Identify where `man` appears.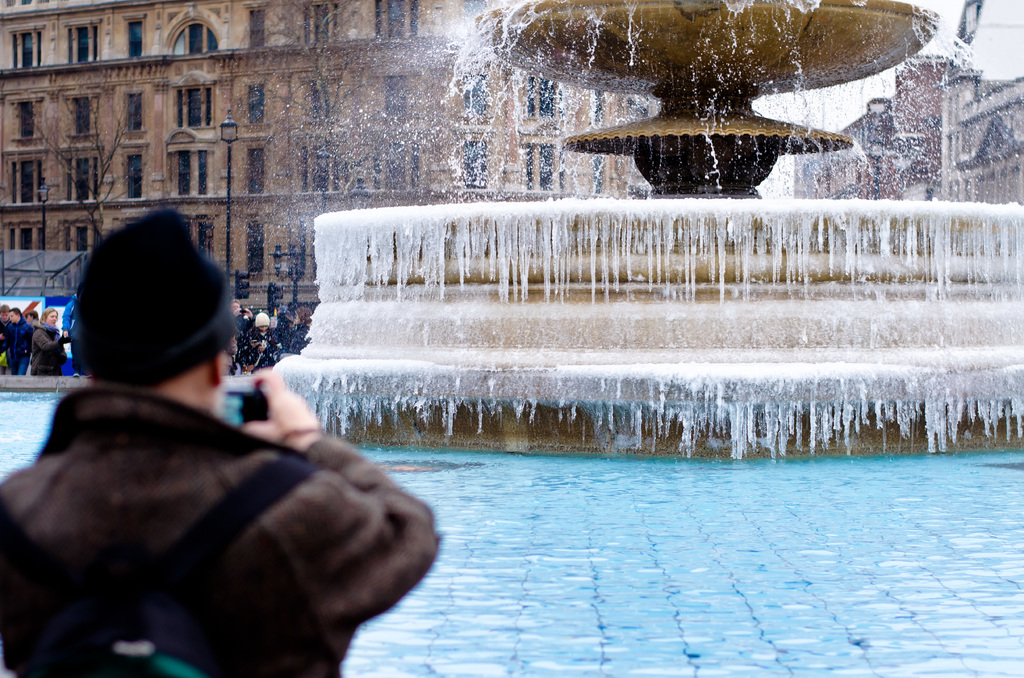
Appears at x1=0, y1=273, x2=442, y2=677.
